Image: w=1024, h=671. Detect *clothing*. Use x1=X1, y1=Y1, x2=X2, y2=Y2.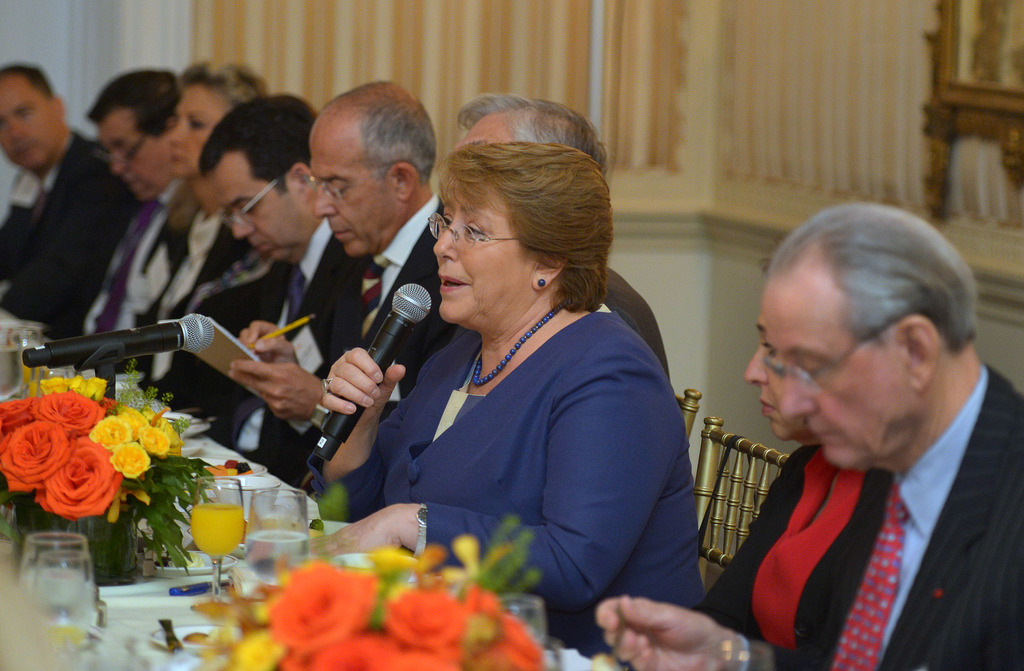
x1=593, y1=262, x2=670, y2=400.
